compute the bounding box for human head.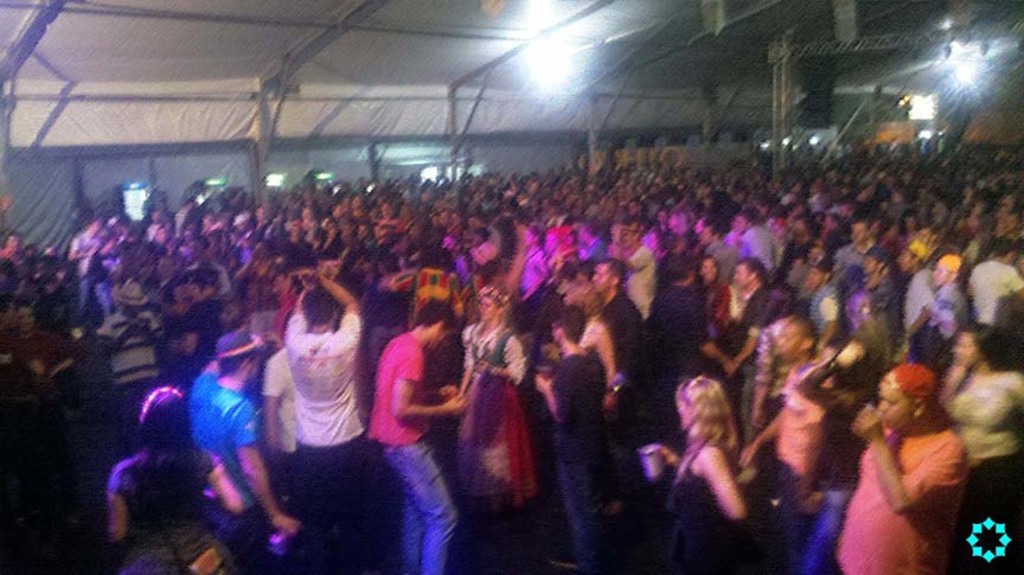
box(218, 334, 258, 382).
